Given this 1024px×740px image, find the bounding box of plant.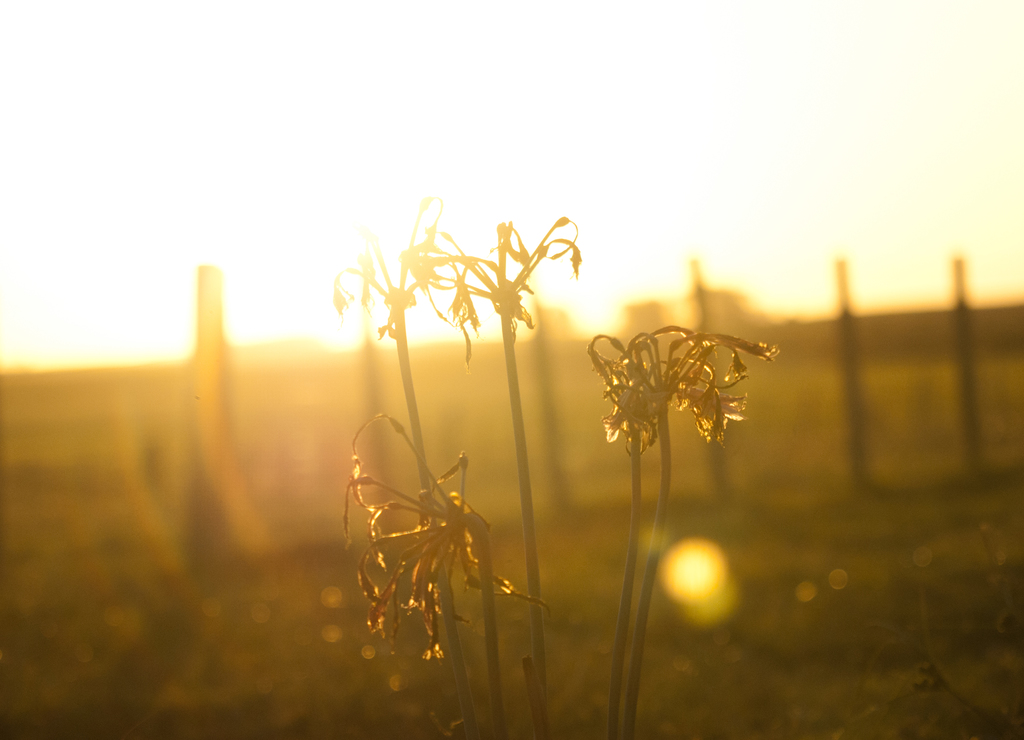
<bbox>331, 207, 782, 739</bbox>.
